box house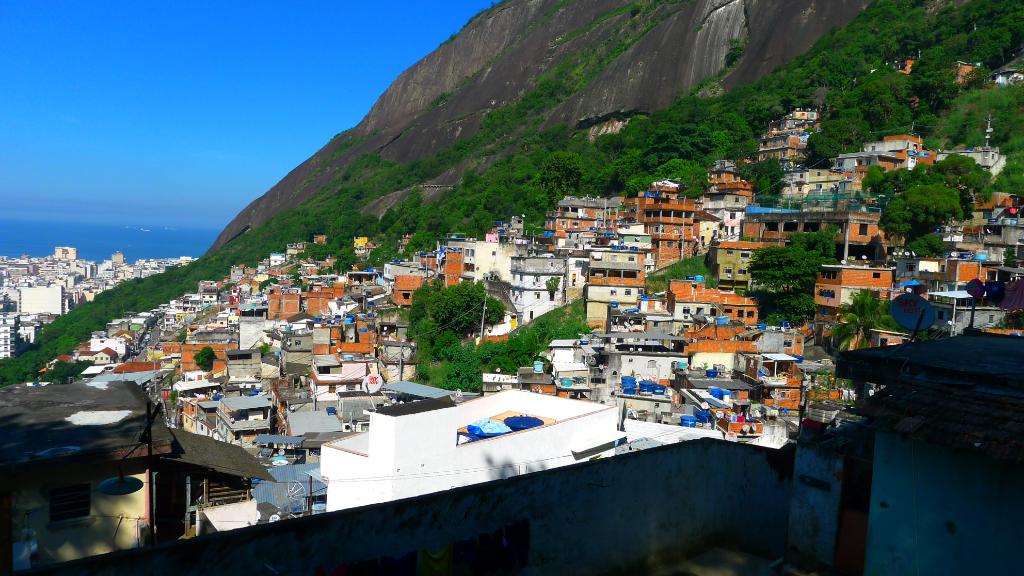
{"x1": 664, "y1": 282, "x2": 750, "y2": 323}
